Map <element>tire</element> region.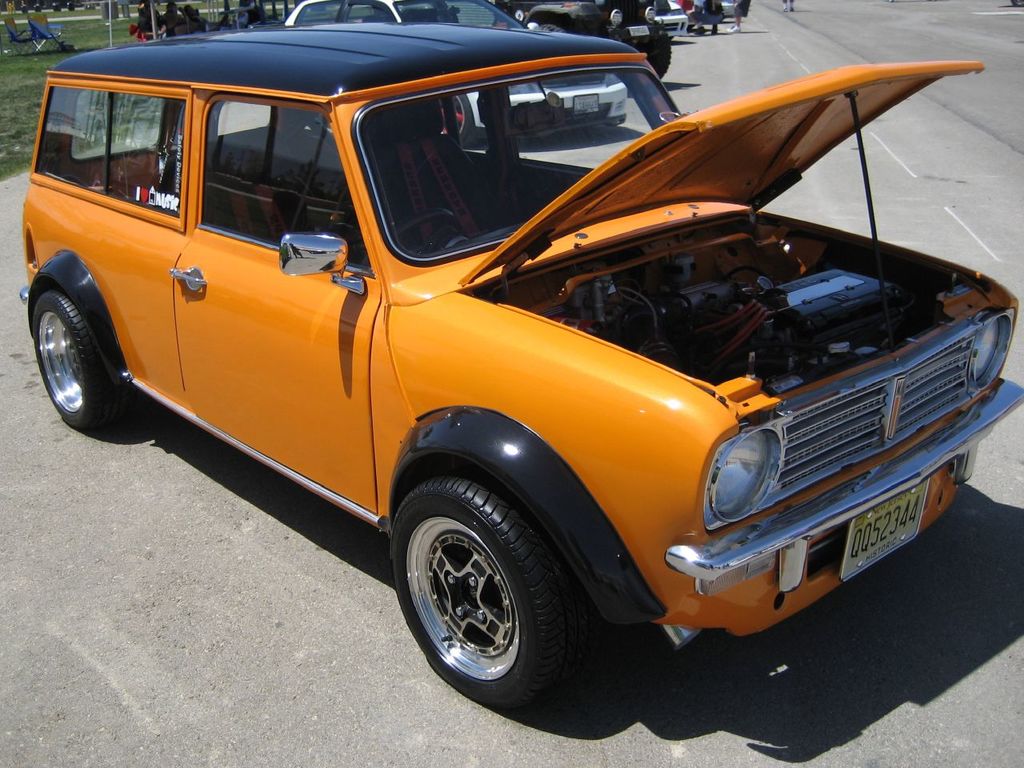
Mapped to pyautogui.locateOnScreen(634, 28, 668, 80).
